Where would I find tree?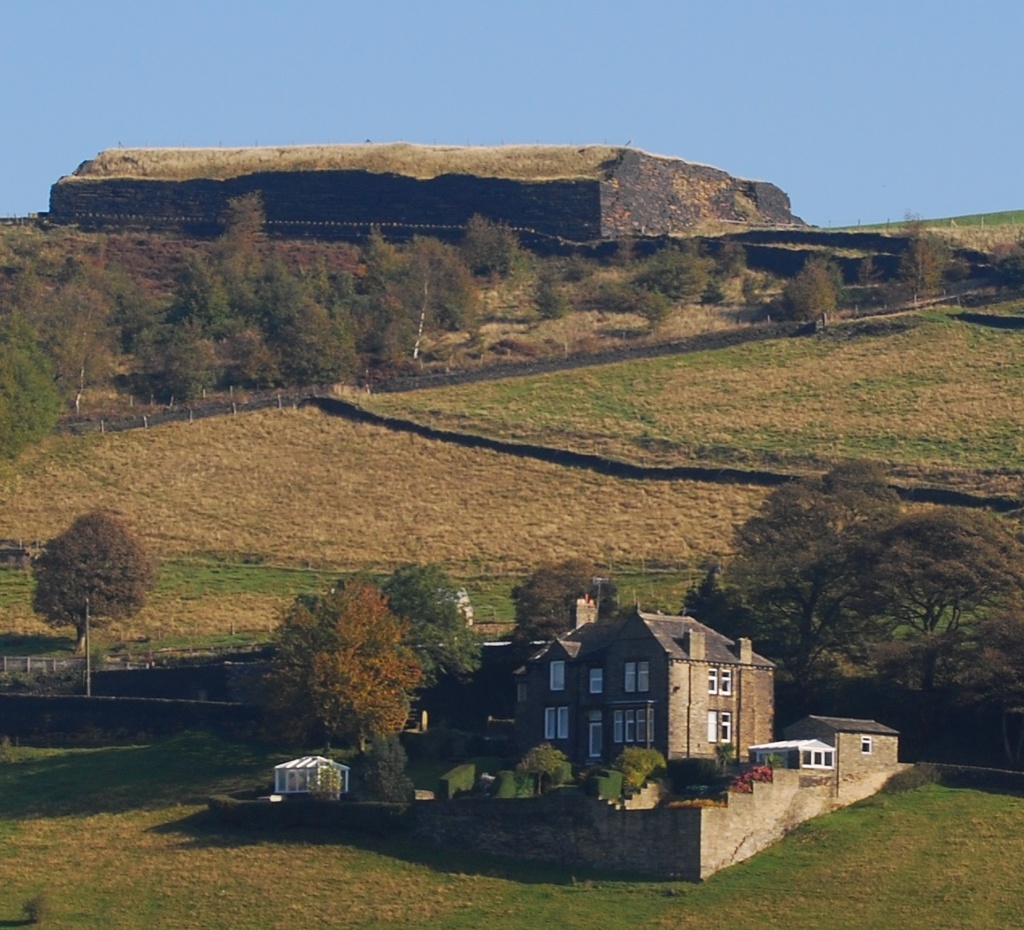
At 681/569/744/641.
